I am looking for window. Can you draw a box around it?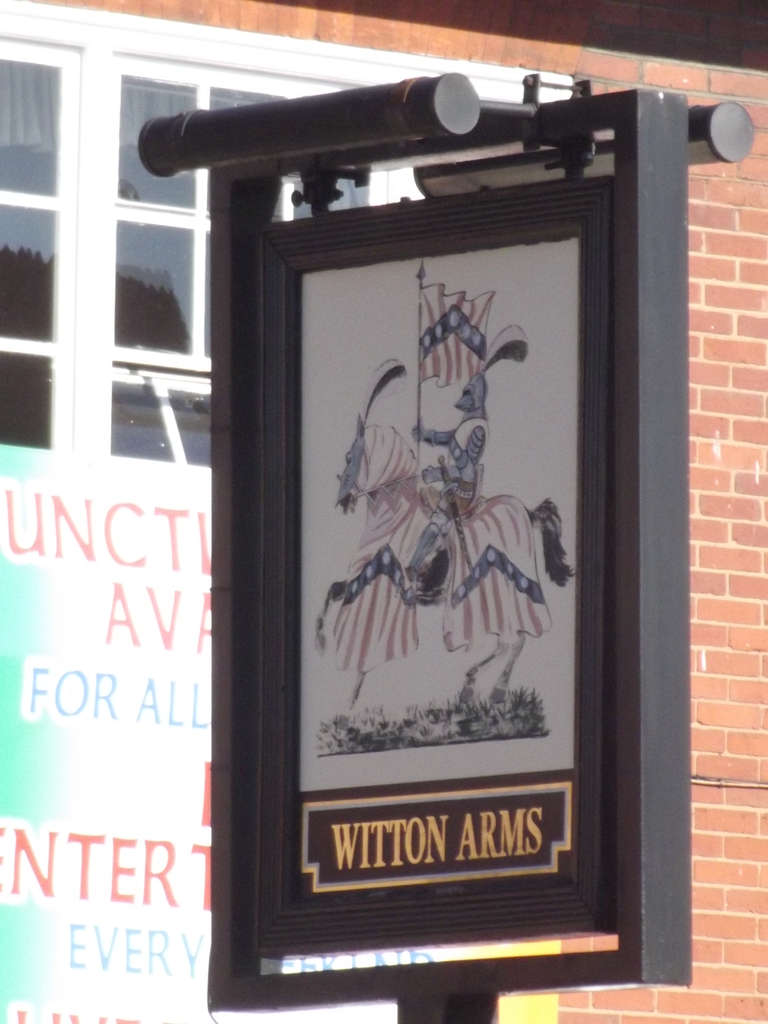
Sure, the bounding box is select_region(0, 3, 553, 1018).
